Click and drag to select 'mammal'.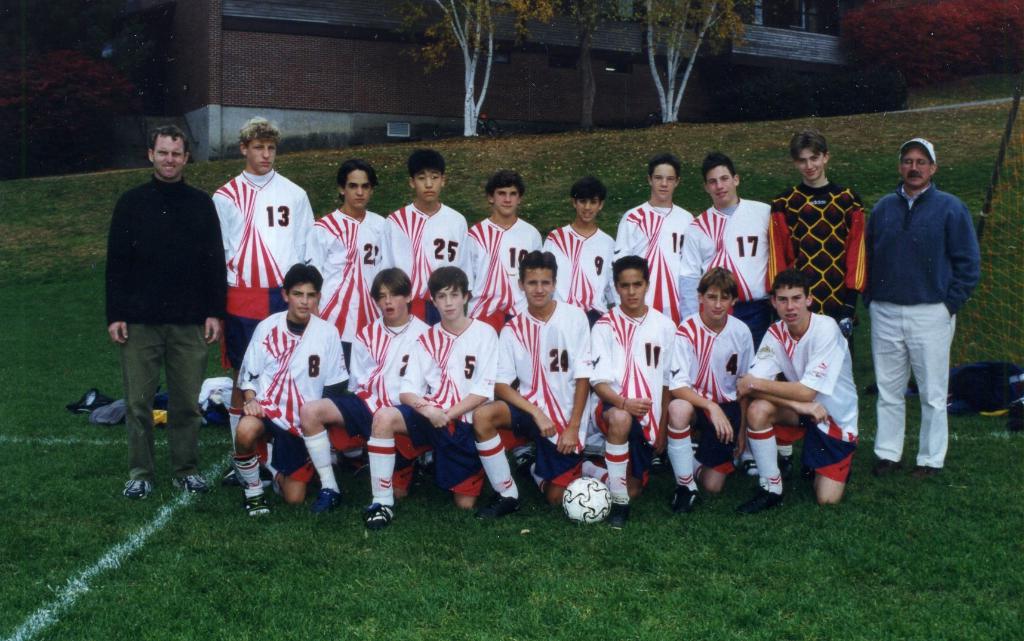
Selection: 676,149,776,328.
